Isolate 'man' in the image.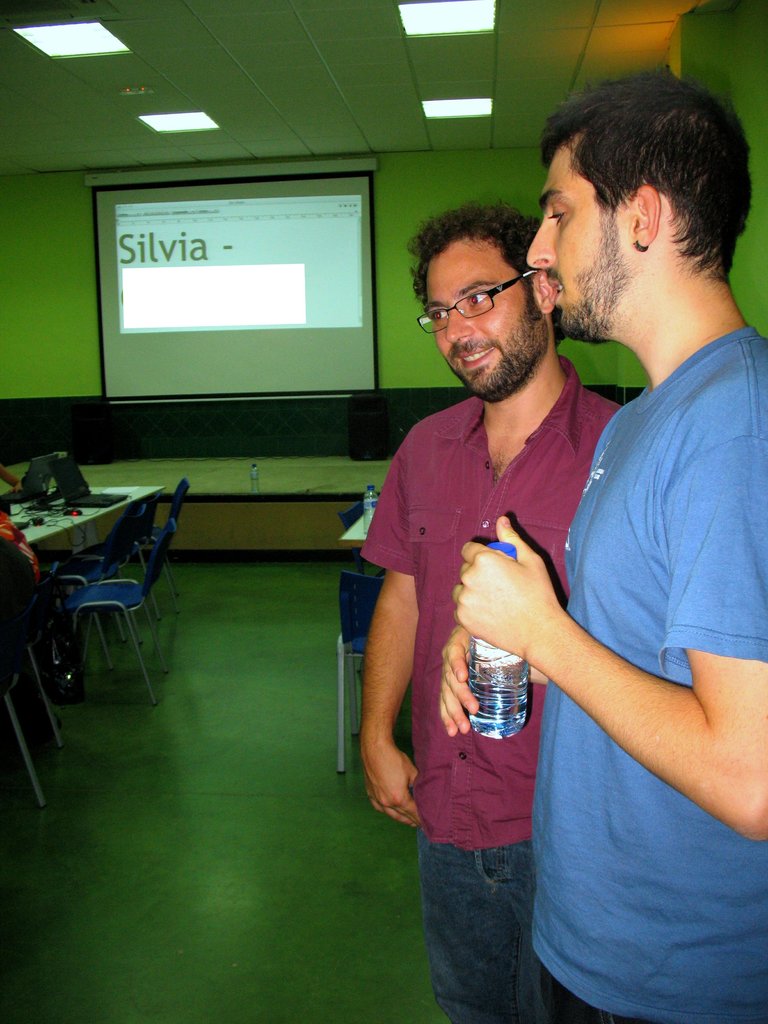
Isolated region: 356 193 629 1023.
